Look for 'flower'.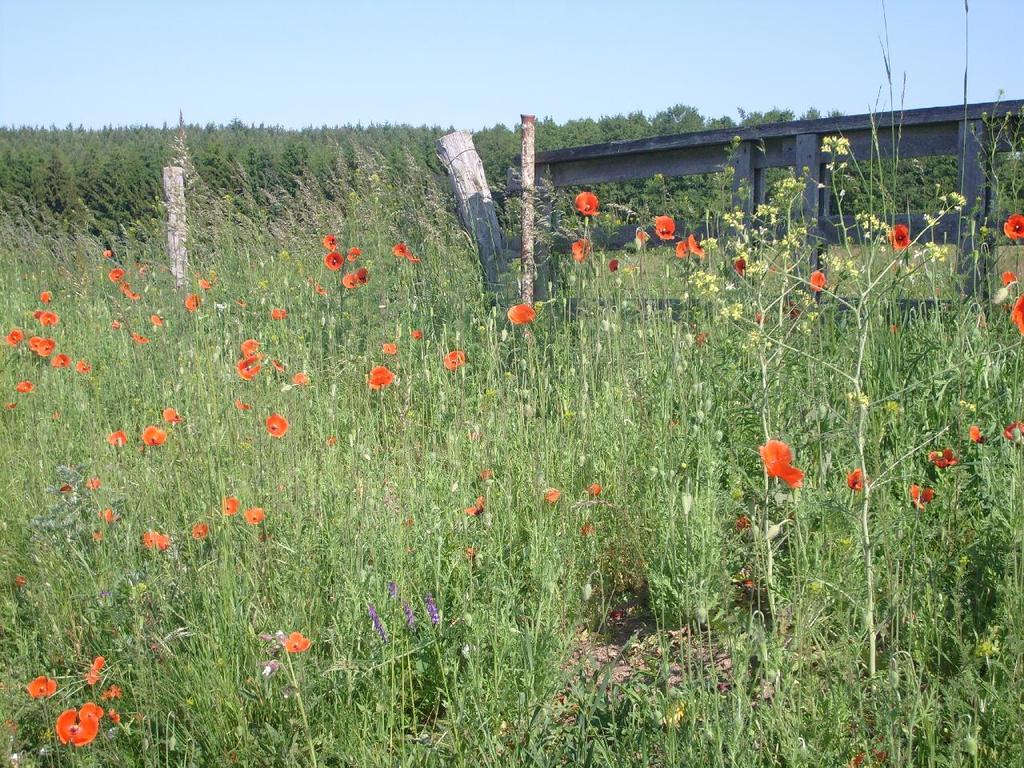
Found: 185, 290, 201, 310.
